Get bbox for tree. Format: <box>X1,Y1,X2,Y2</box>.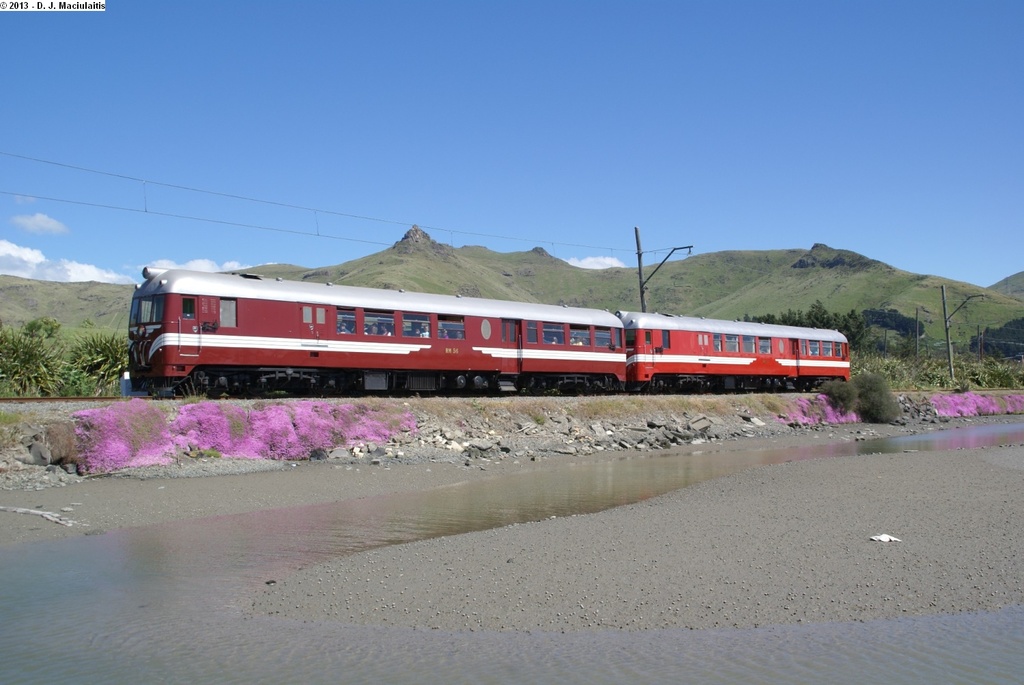
<box>3,311,72,398</box>.
